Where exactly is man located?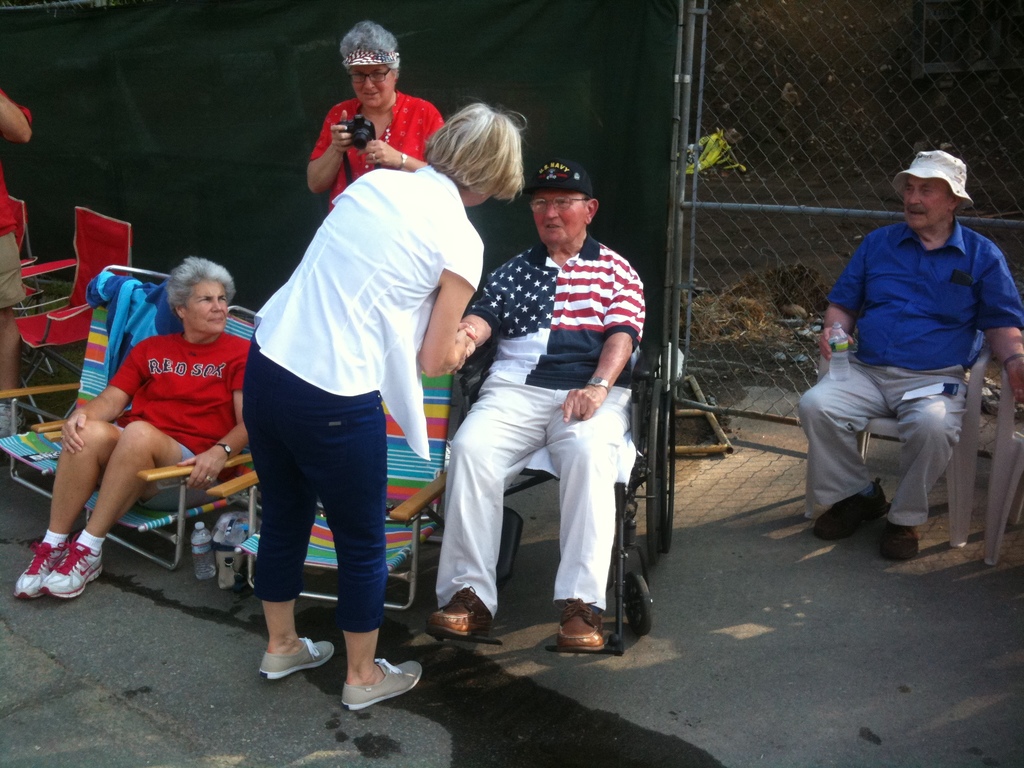
Its bounding box is (424,159,646,650).
